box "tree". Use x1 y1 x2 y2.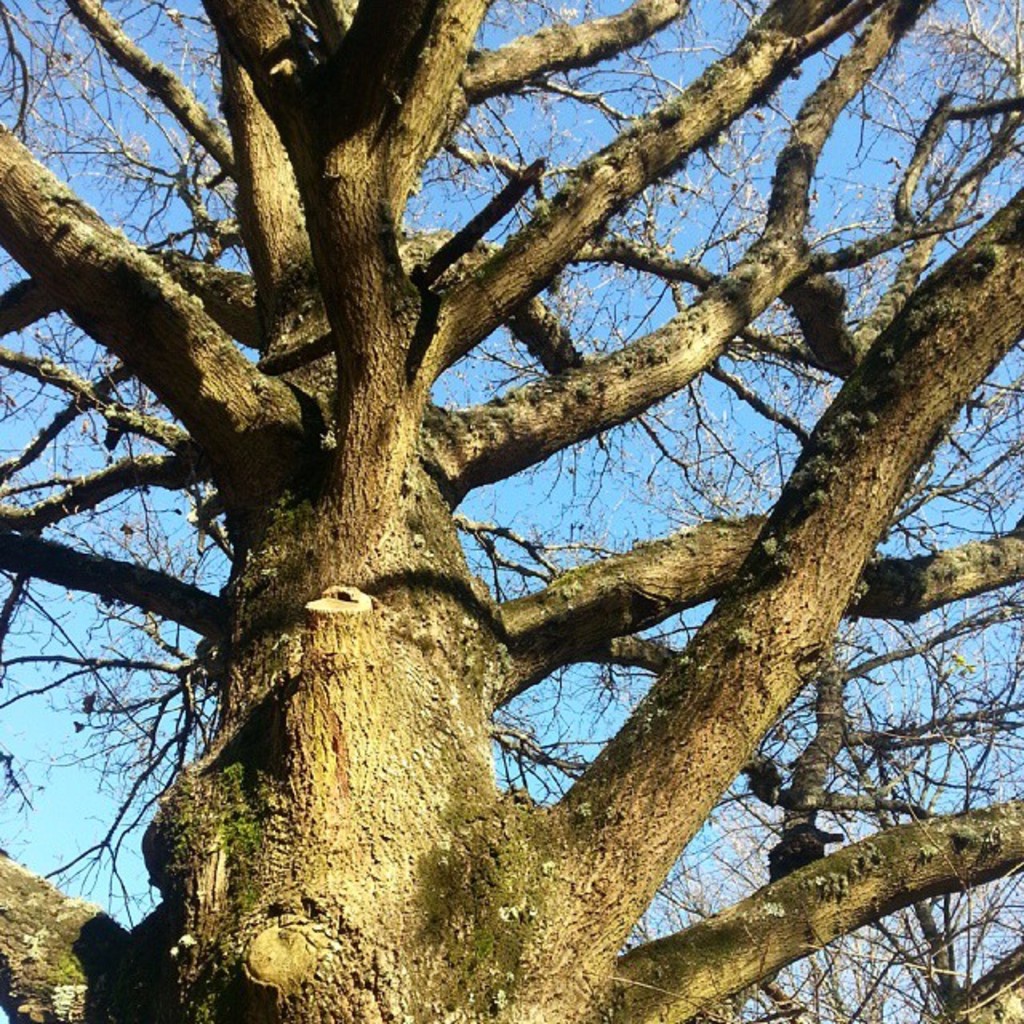
0 0 979 1019.
